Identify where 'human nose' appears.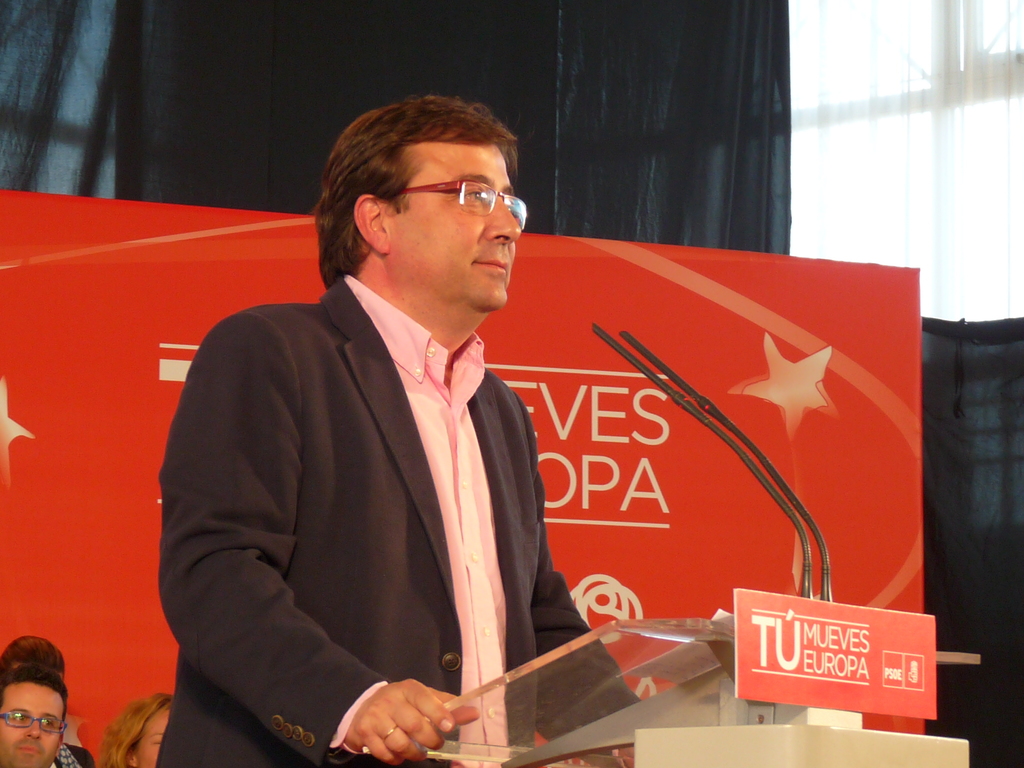
Appears at (left=488, top=188, right=532, bottom=247).
